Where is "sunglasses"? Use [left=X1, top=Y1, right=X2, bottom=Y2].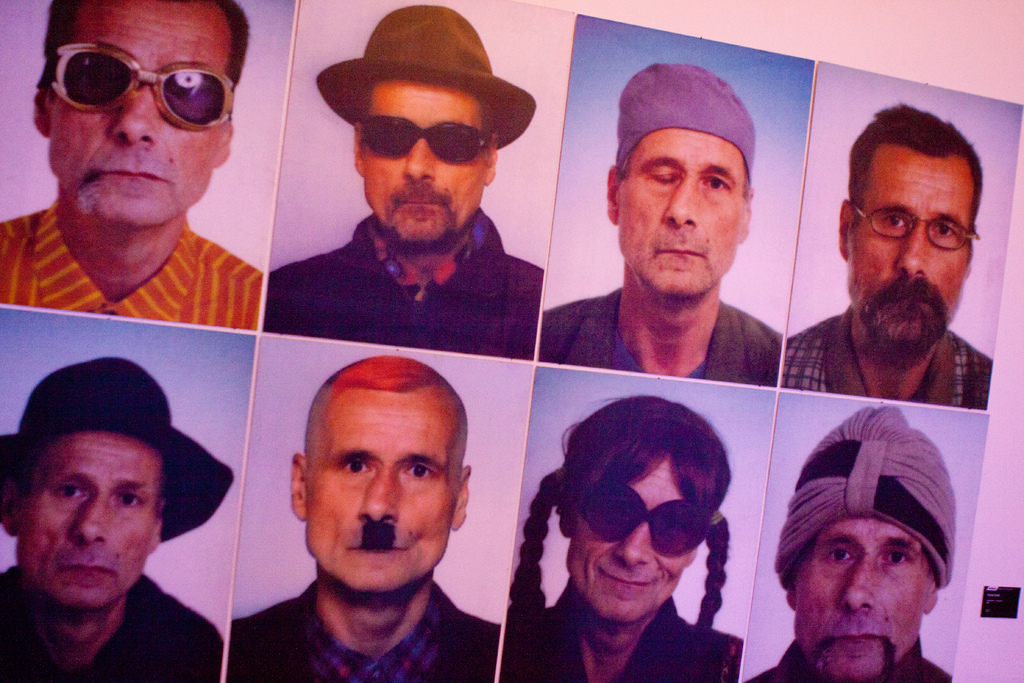
[left=54, top=42, right=239, bottom=129].
